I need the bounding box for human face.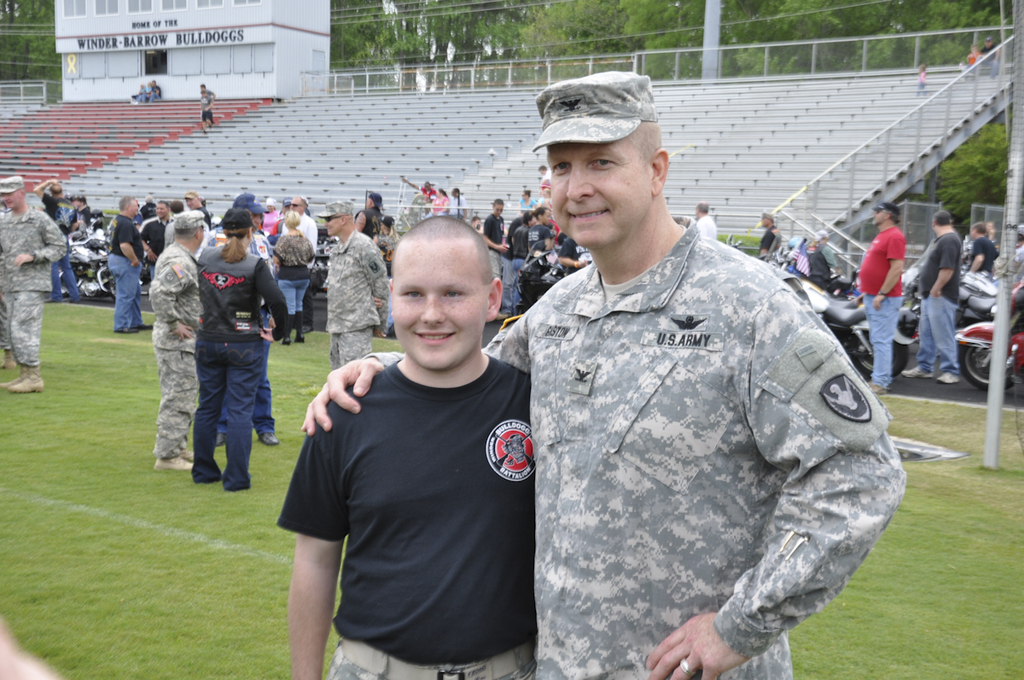
Here it is: 871,207,884,227.
